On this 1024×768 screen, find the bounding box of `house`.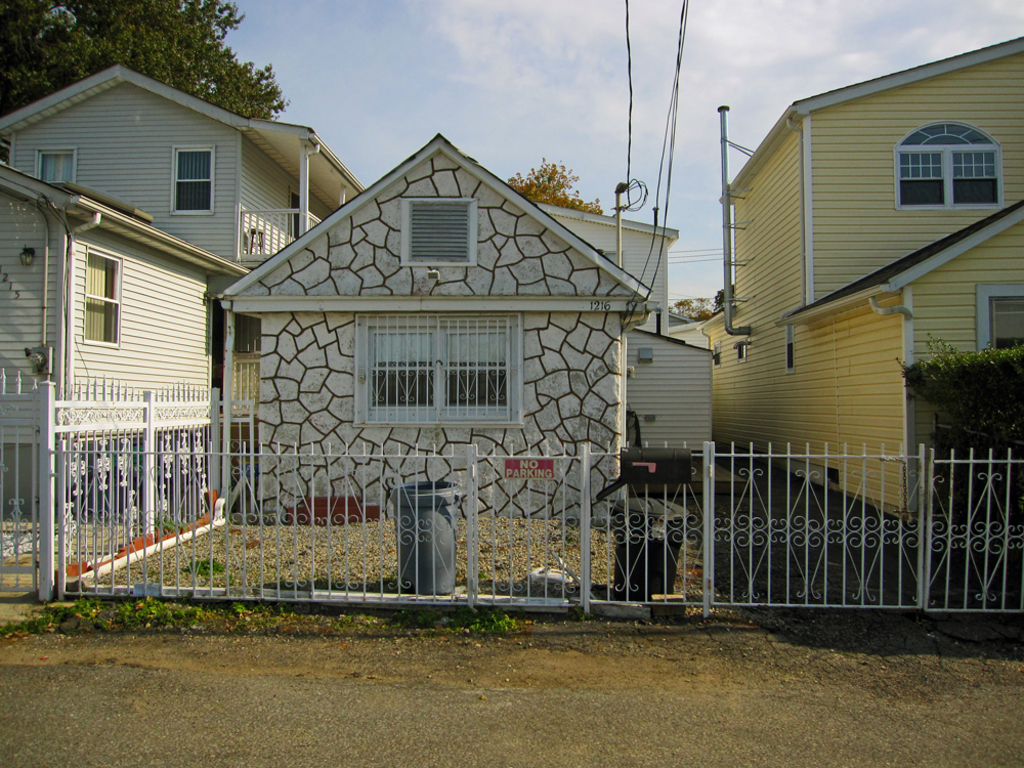
Bounding box: [left=3, top=68, right=370, bottom=300].
